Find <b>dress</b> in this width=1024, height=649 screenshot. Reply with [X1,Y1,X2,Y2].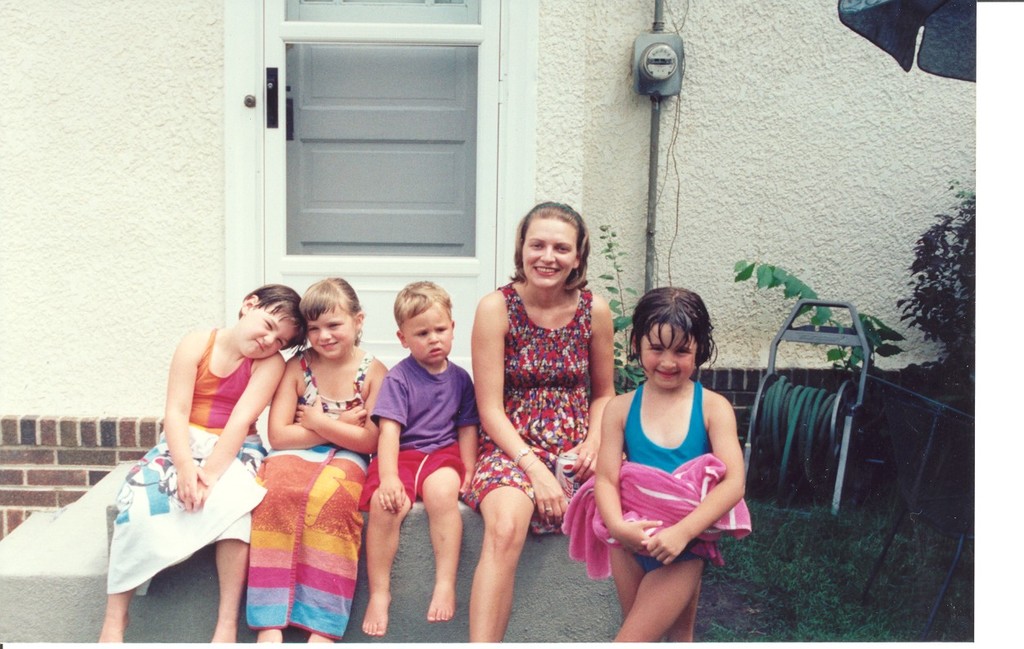
[239,356,375,640].
